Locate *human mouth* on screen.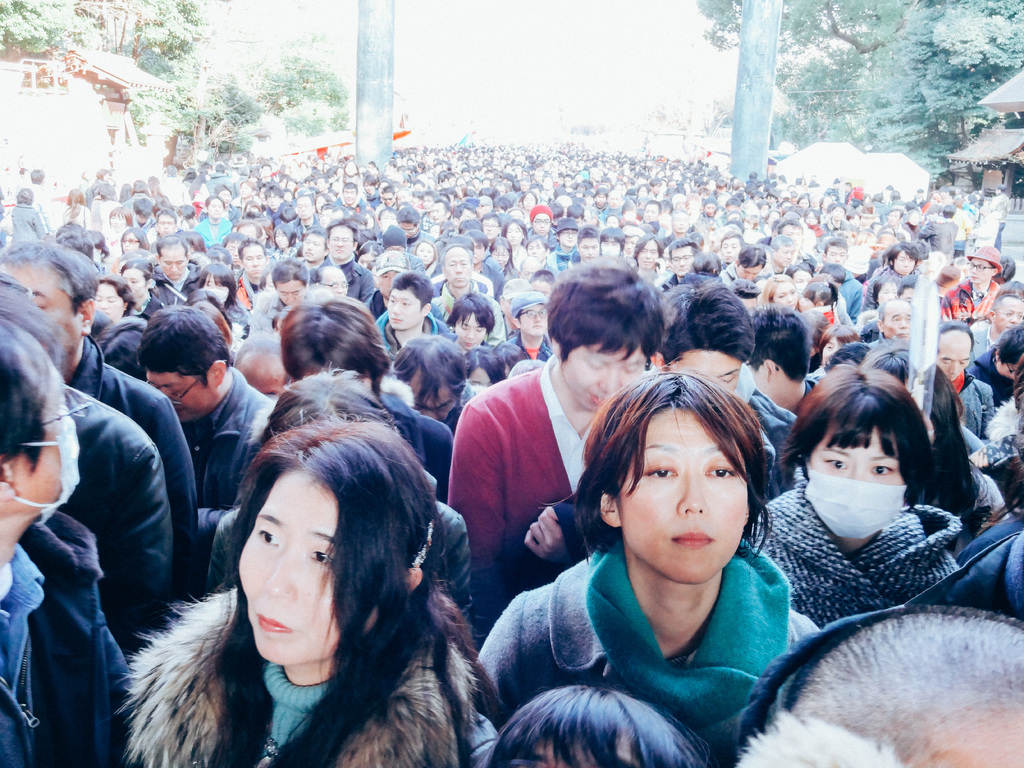
On screen at (left=536, top=228, right=547, bottom=234).
